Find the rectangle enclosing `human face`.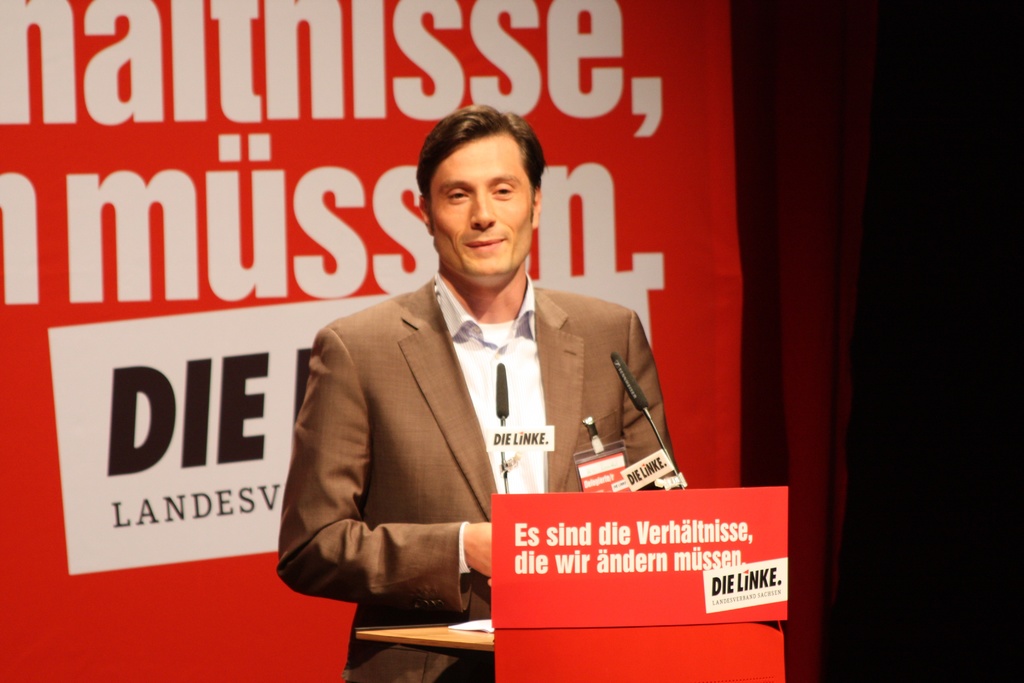
bbox(426, 131, 536, 269).
